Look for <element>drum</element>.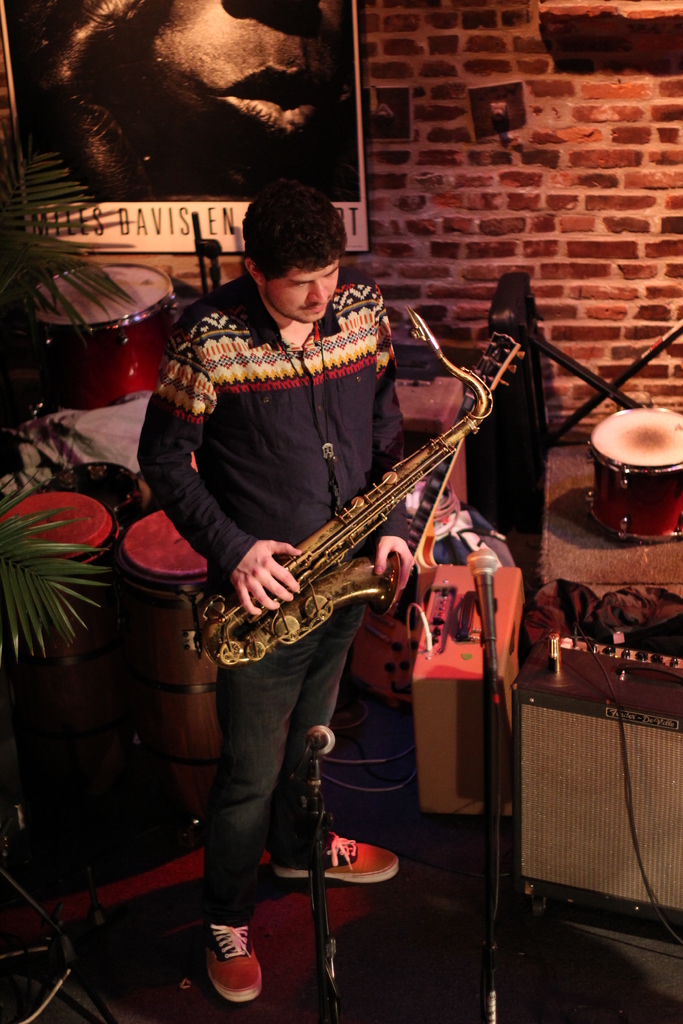
Found: [8,232,194,388].
